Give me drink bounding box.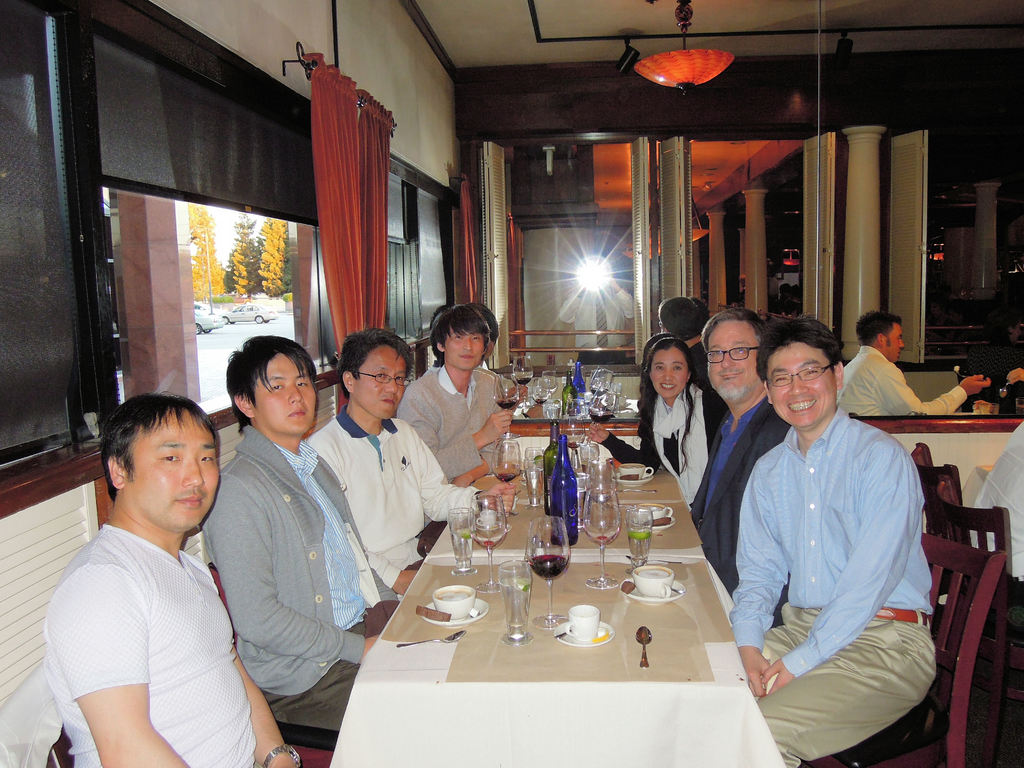
(515, 380, 529, 383).
